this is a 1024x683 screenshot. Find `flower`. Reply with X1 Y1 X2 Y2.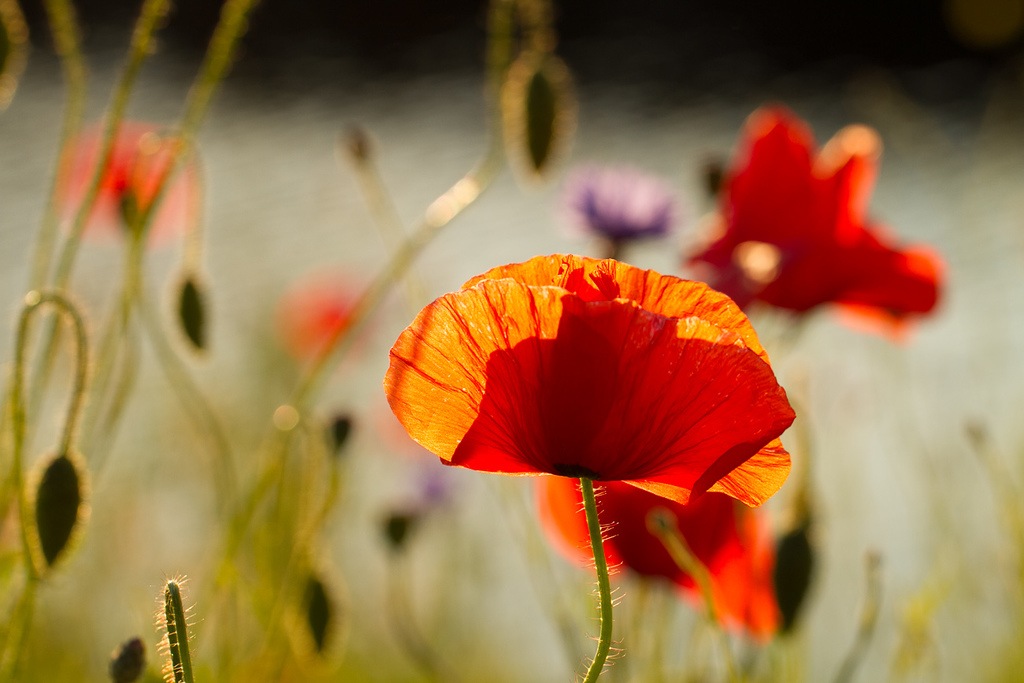
398 243 800 581.
